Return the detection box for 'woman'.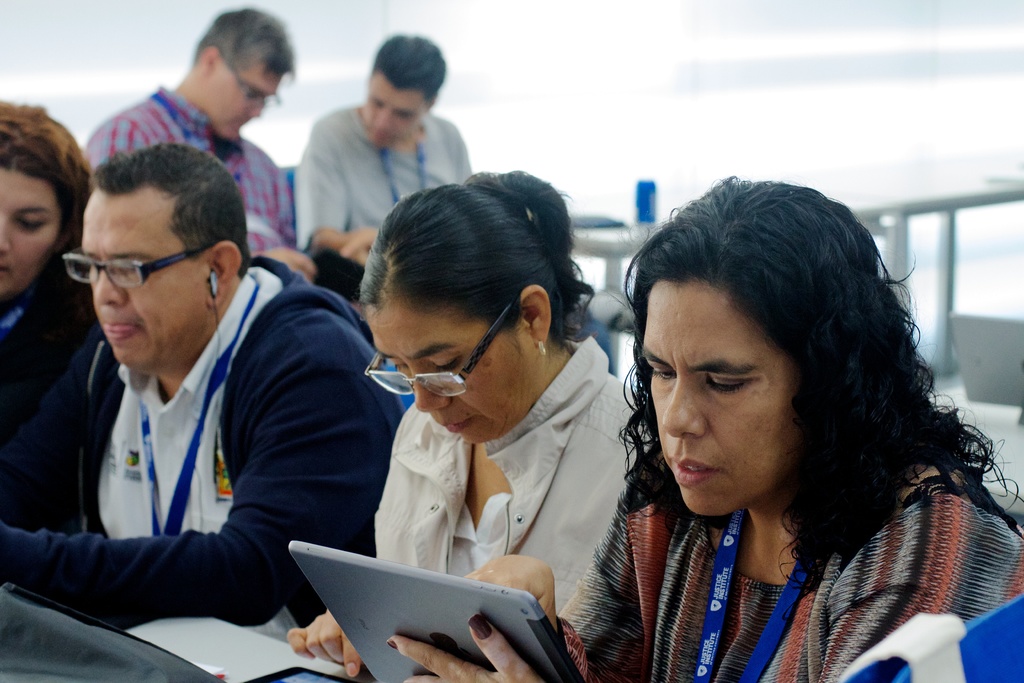
0/99/109/536.
